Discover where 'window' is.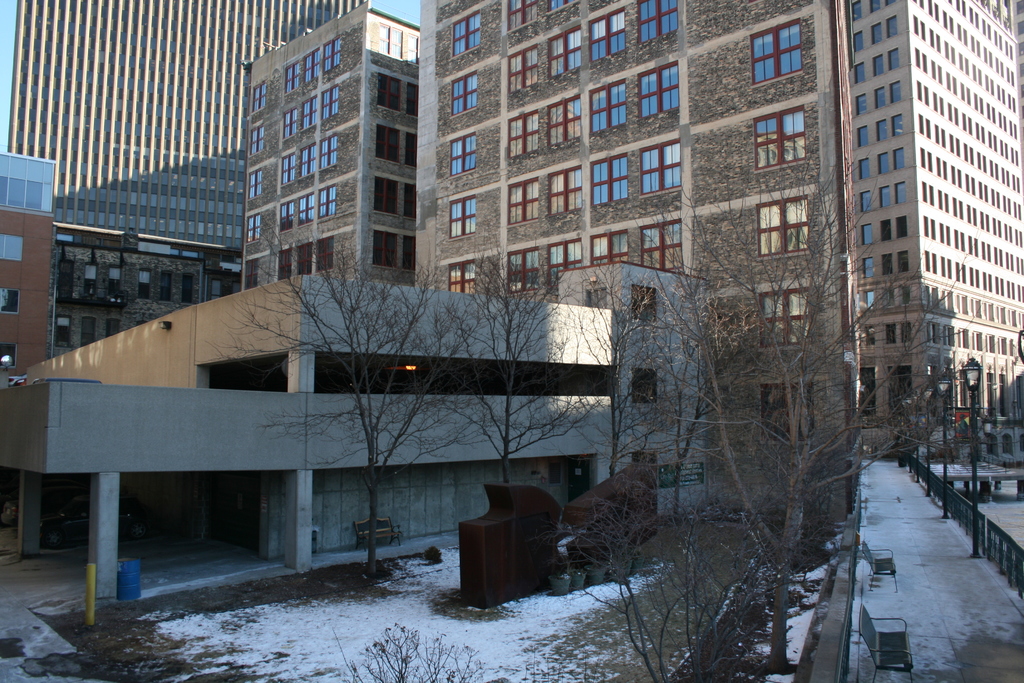
Discovered at 315,188,334,220.
